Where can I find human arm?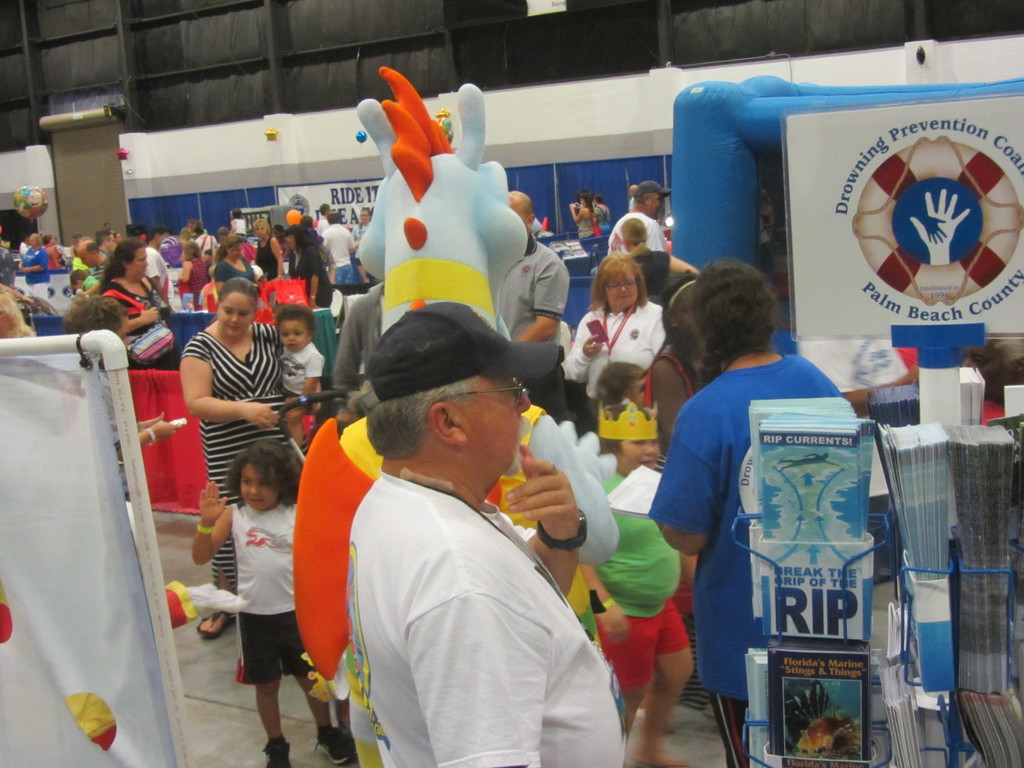
You can find it at crop(144, 246, 165, 294).
